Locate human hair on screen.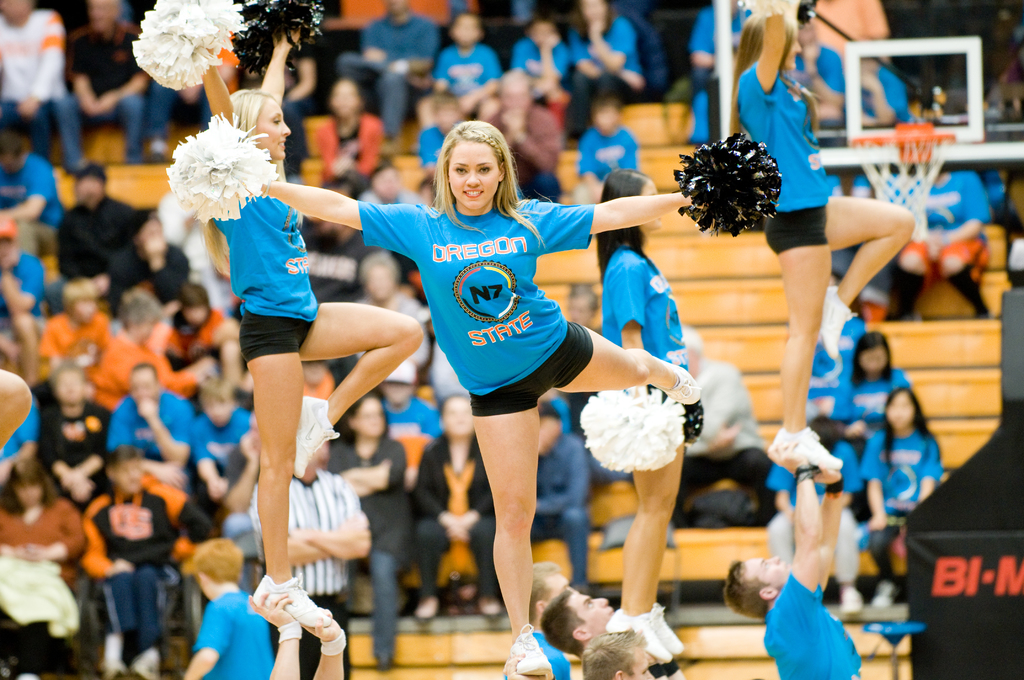
On screen at (335, 389, 390, 455).
